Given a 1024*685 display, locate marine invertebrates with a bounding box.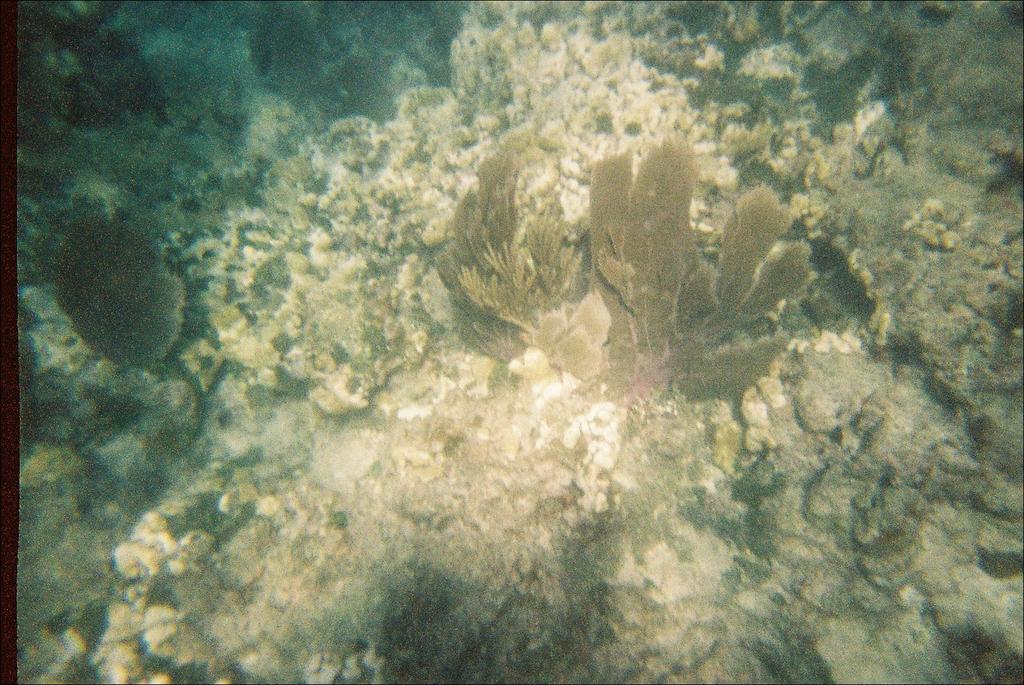
Located: box=[428, 118, 552, 368].
